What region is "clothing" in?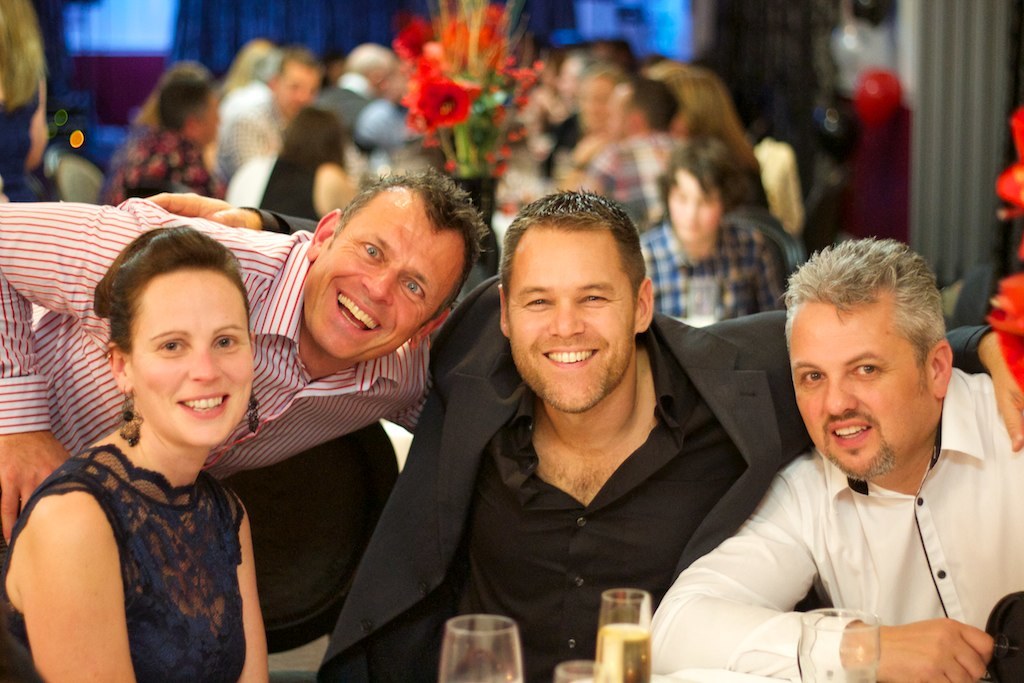
(346,306,833,682).
